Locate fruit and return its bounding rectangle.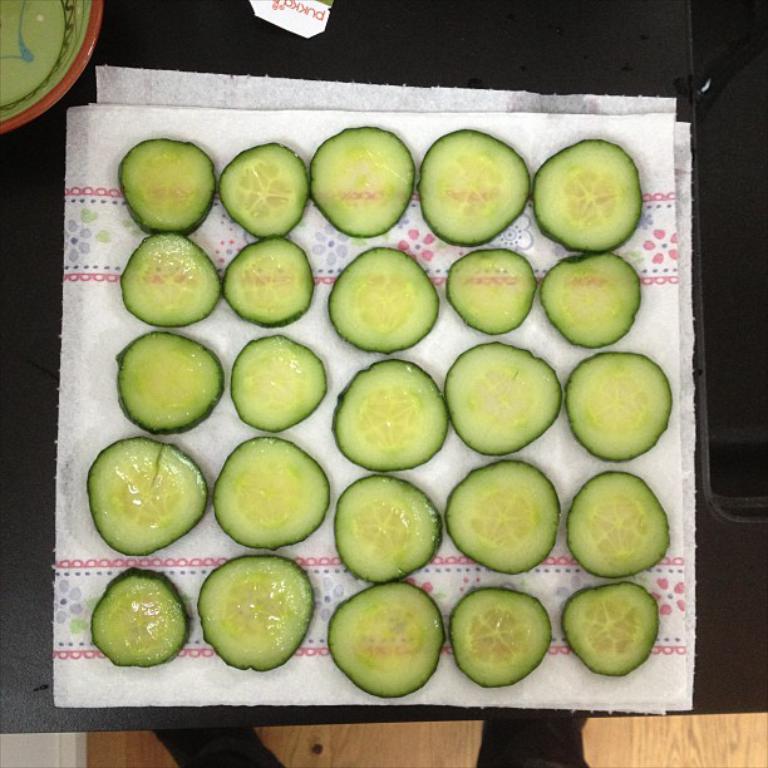
532:139:644:253.
